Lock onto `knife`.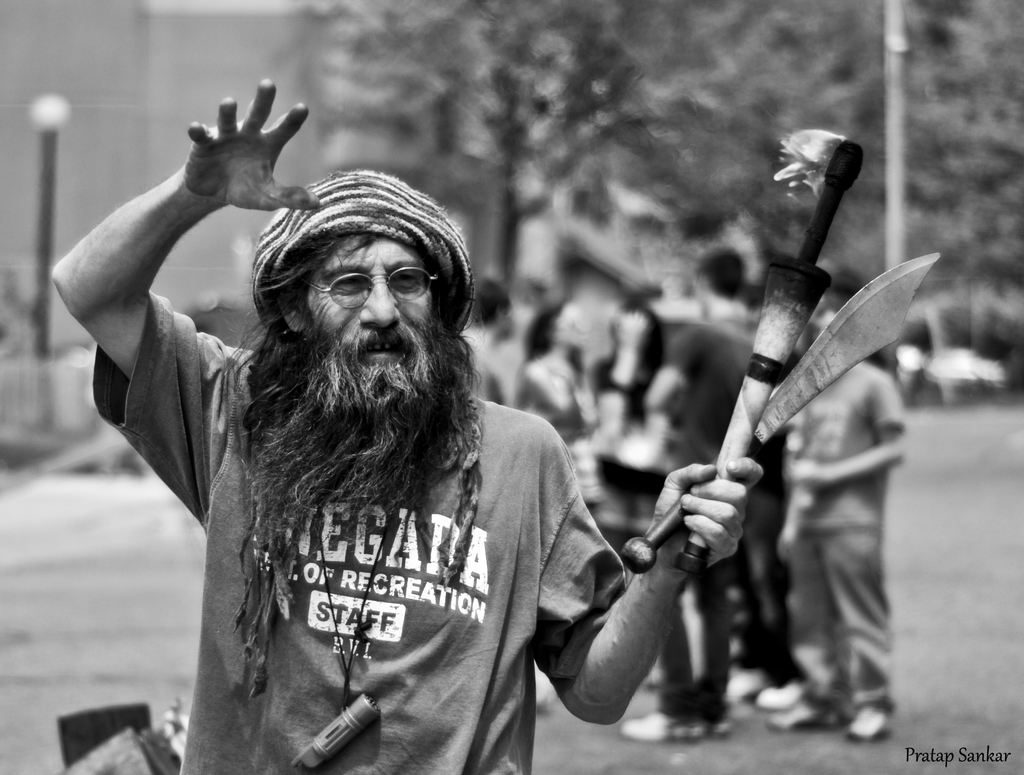
Locked: (625,252,940,573).
